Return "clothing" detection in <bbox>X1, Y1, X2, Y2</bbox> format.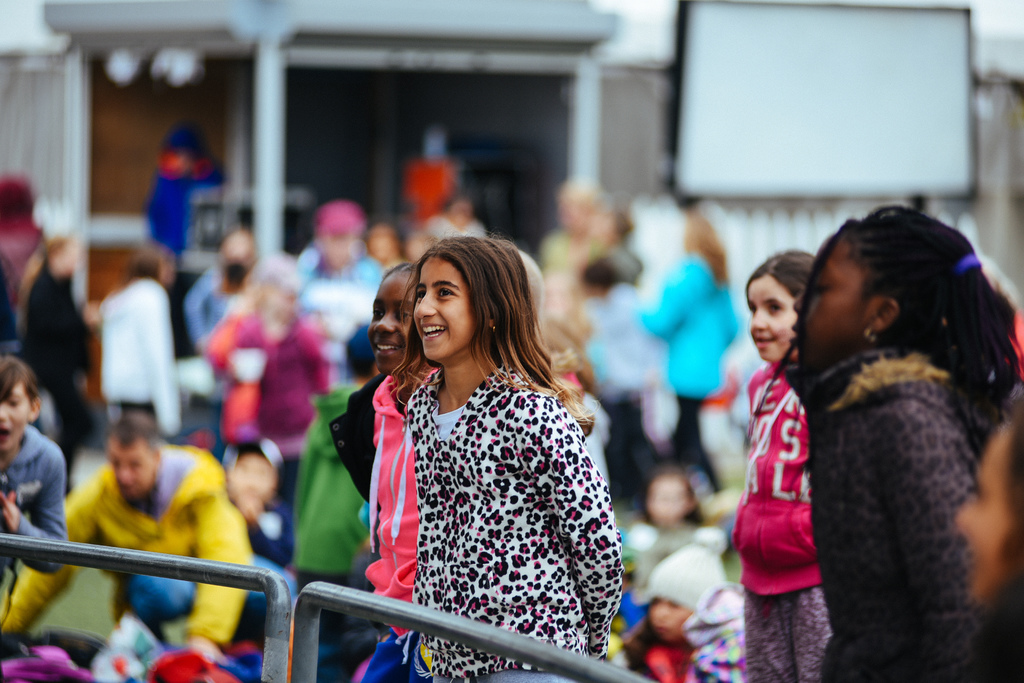
<bbox>0, 250, 24, 371</bbox>.
